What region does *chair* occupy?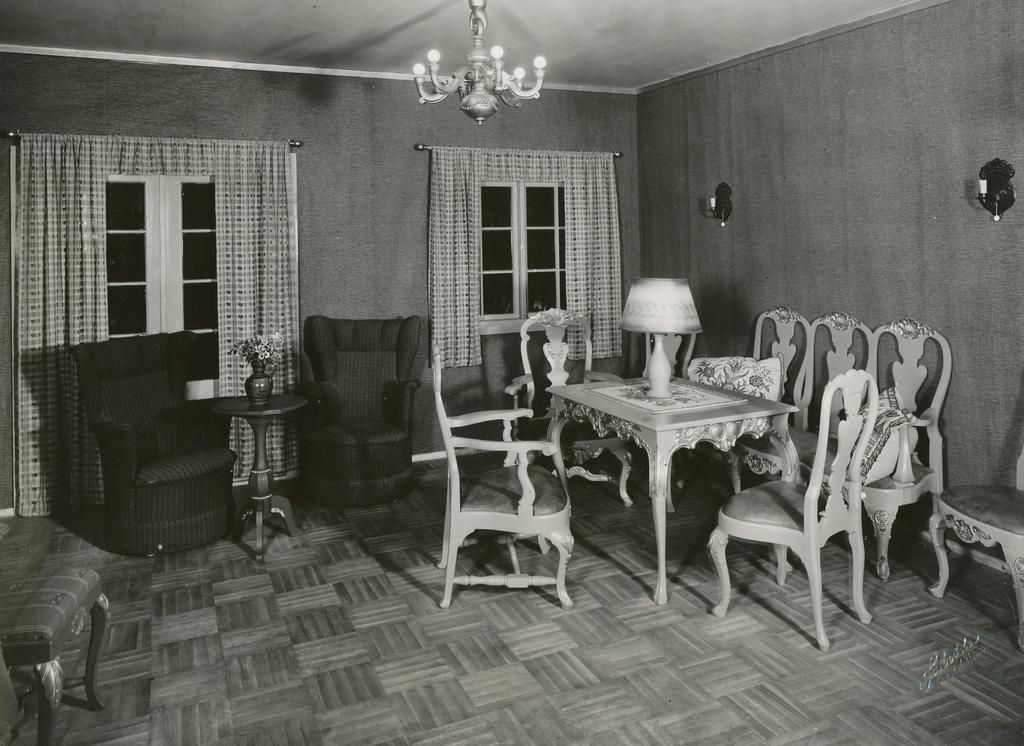
locate(795, 318, 947, 583).
